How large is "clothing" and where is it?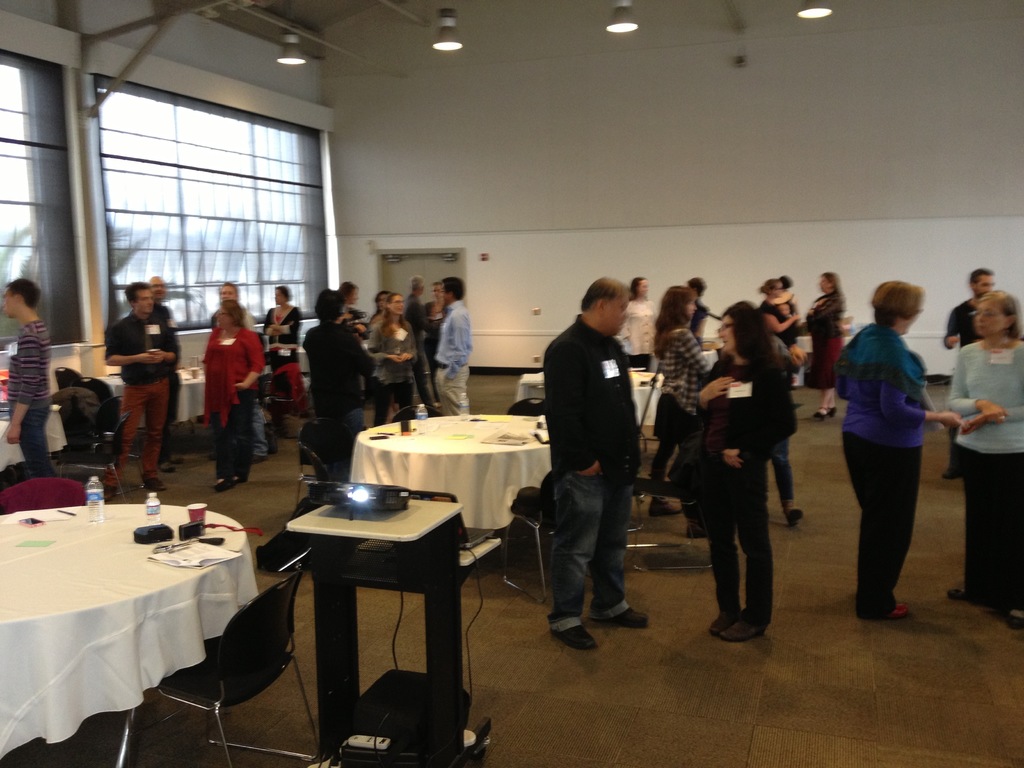
Bounding box: 302:324:371:409.
